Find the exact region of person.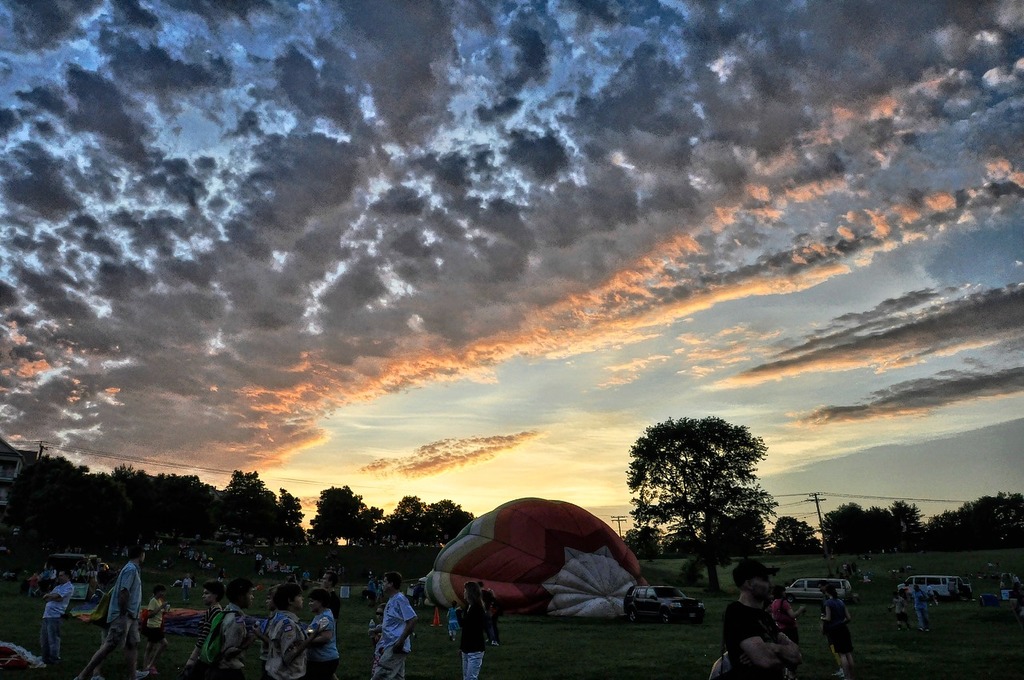
Exact region: region(452, 580, 491, 679).
